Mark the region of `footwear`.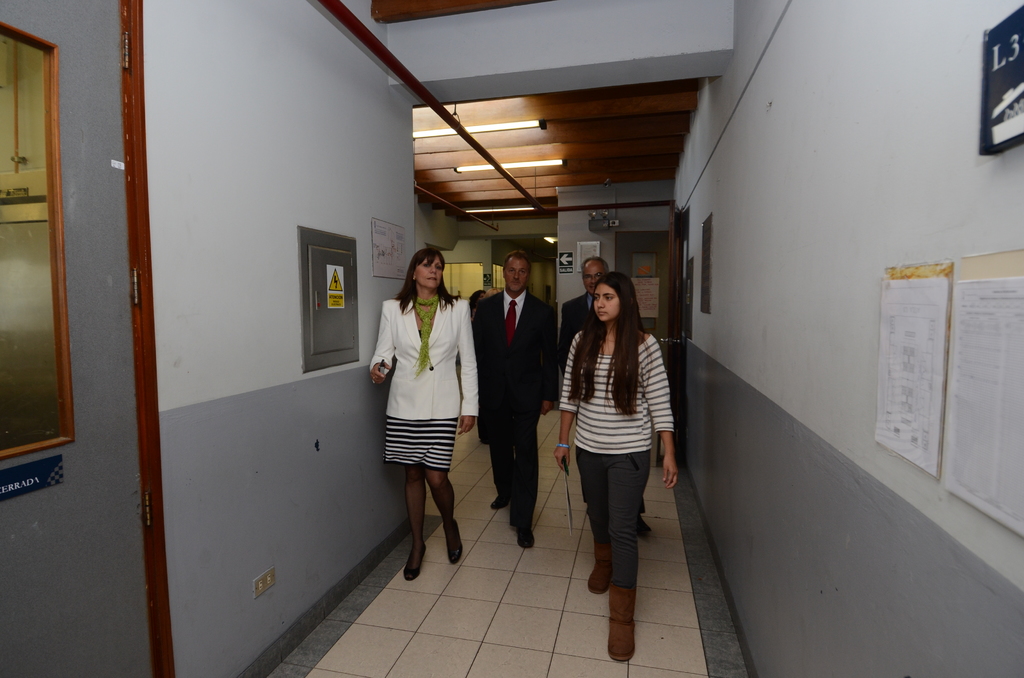
Region: detection(491, 492, 510, 509).
